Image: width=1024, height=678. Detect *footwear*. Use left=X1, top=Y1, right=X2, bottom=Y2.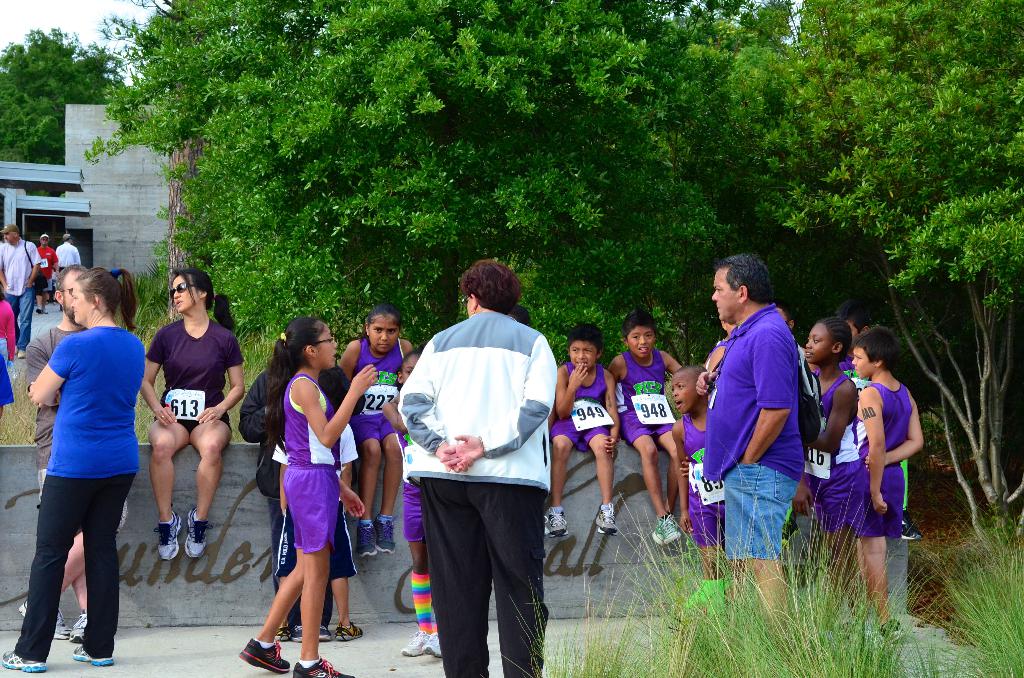
left=353, top=524, right=374, bottom=560.
